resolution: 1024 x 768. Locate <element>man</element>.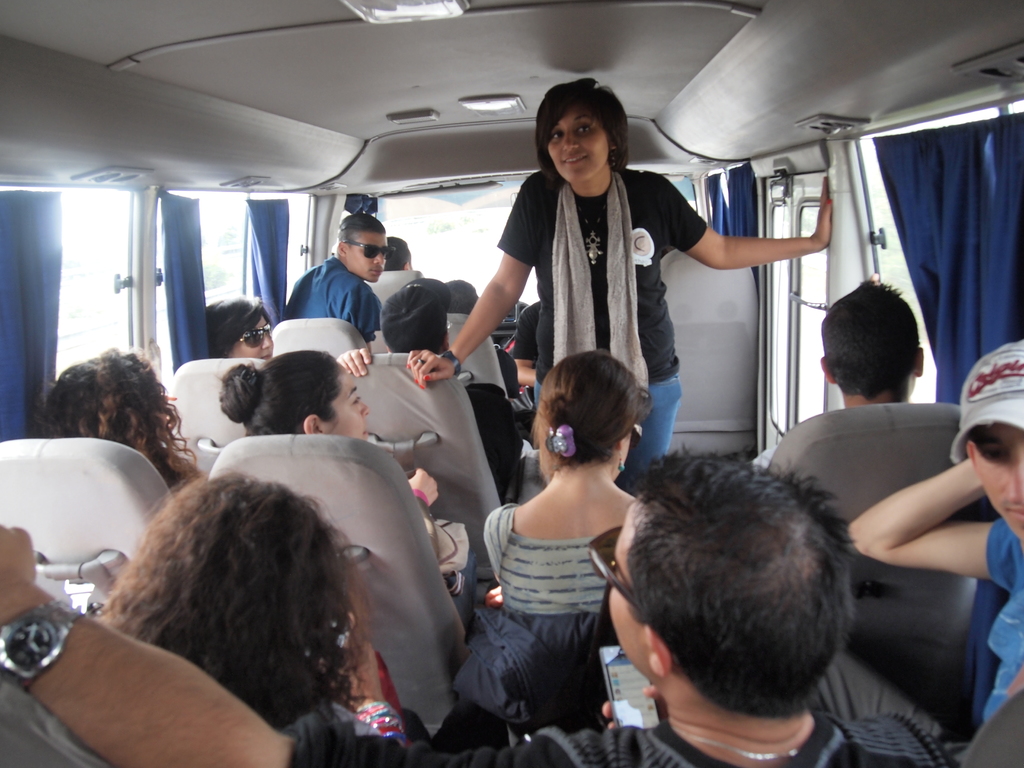
region(384, 236, 418, 273).
